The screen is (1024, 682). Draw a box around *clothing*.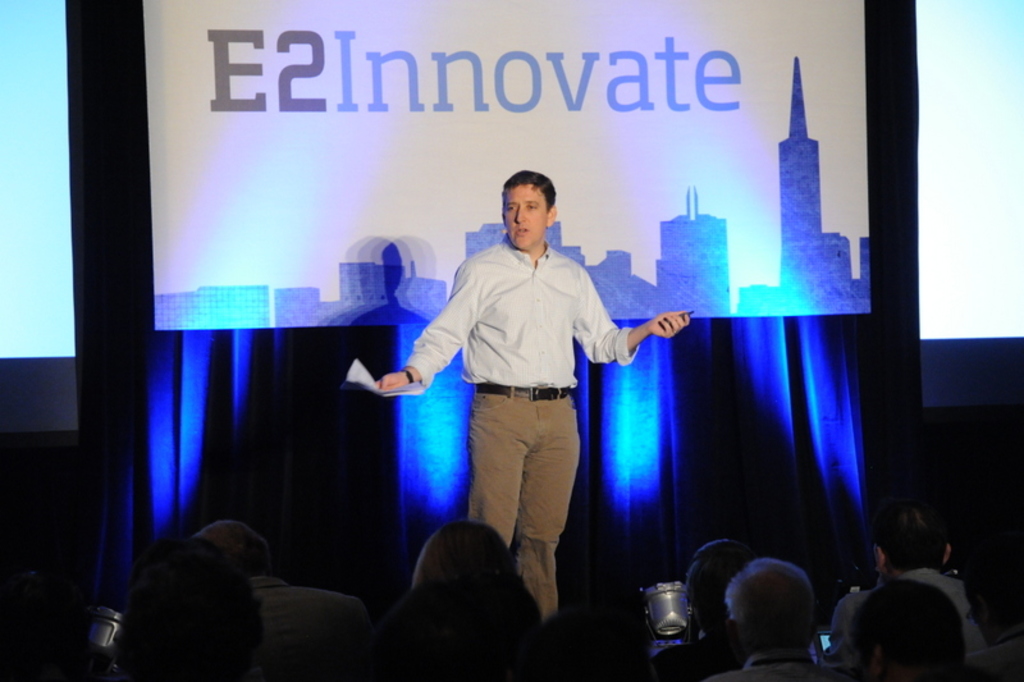
<region>421, 211, 636, 589</region>.
